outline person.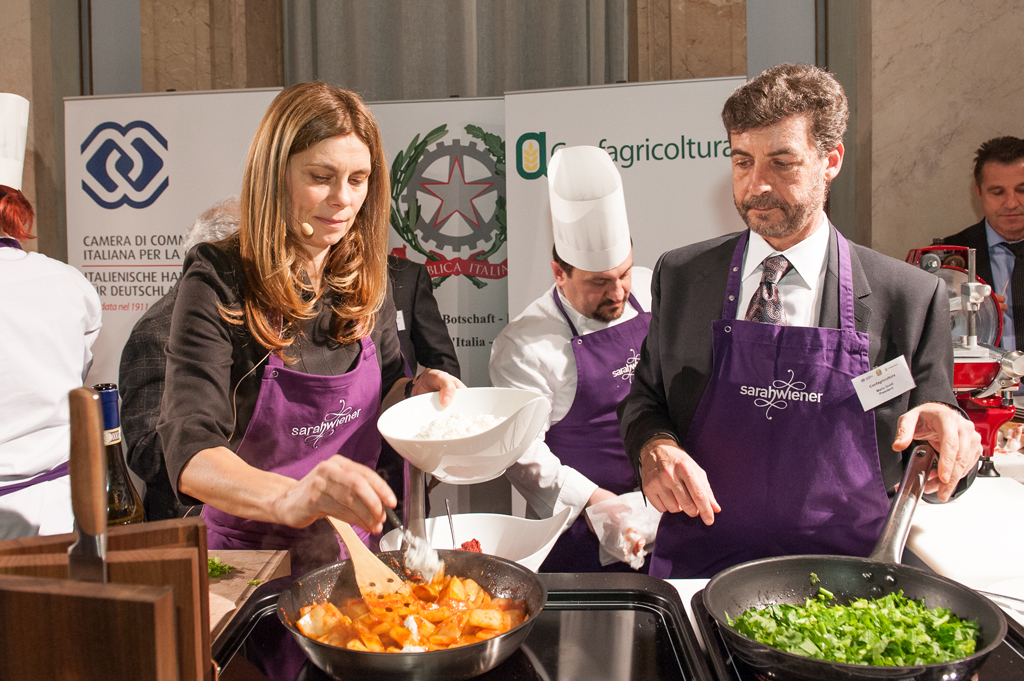
Outline: locate(928, 138, 1023, 377).
